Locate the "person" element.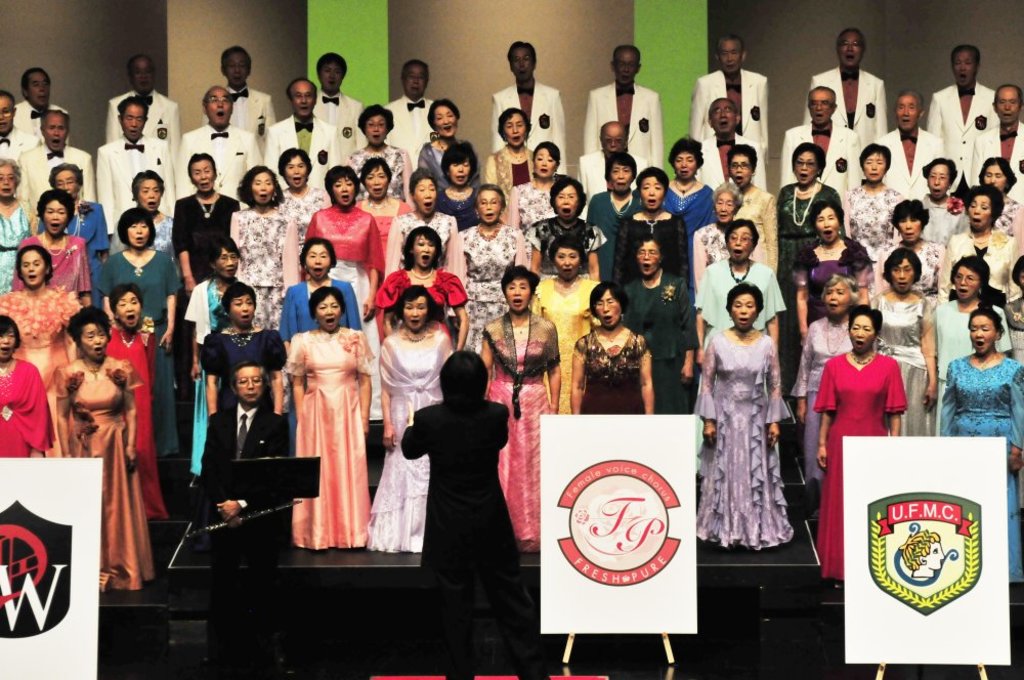
Element bbox: [left=1005, top=262, right=1023, bottom=370].
